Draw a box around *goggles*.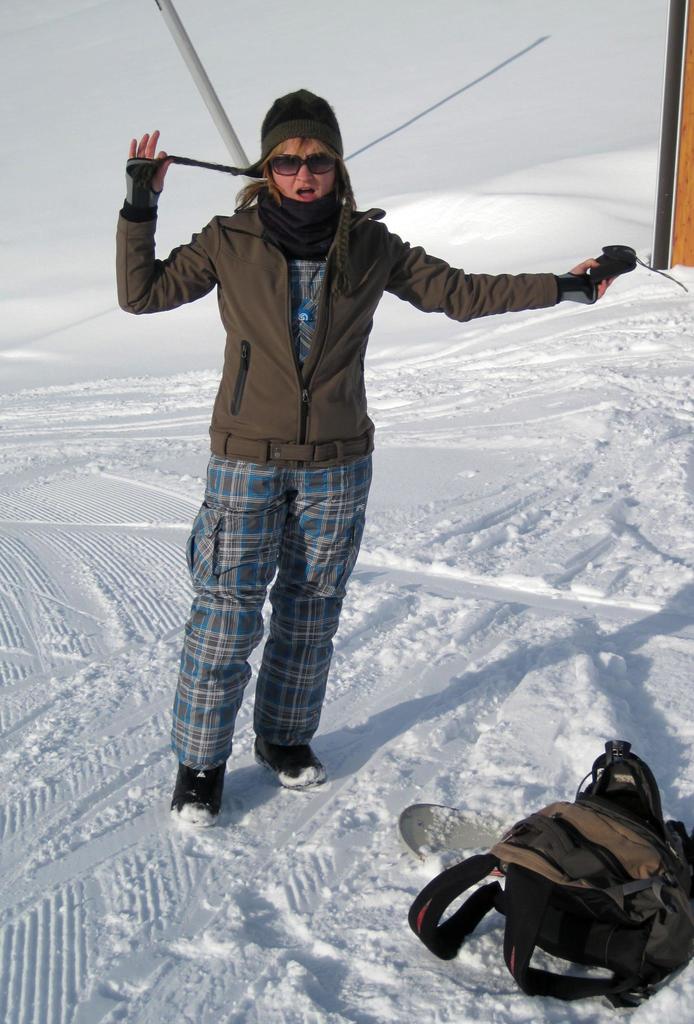
x1=260, y1=154, x2=342, y2=175.
